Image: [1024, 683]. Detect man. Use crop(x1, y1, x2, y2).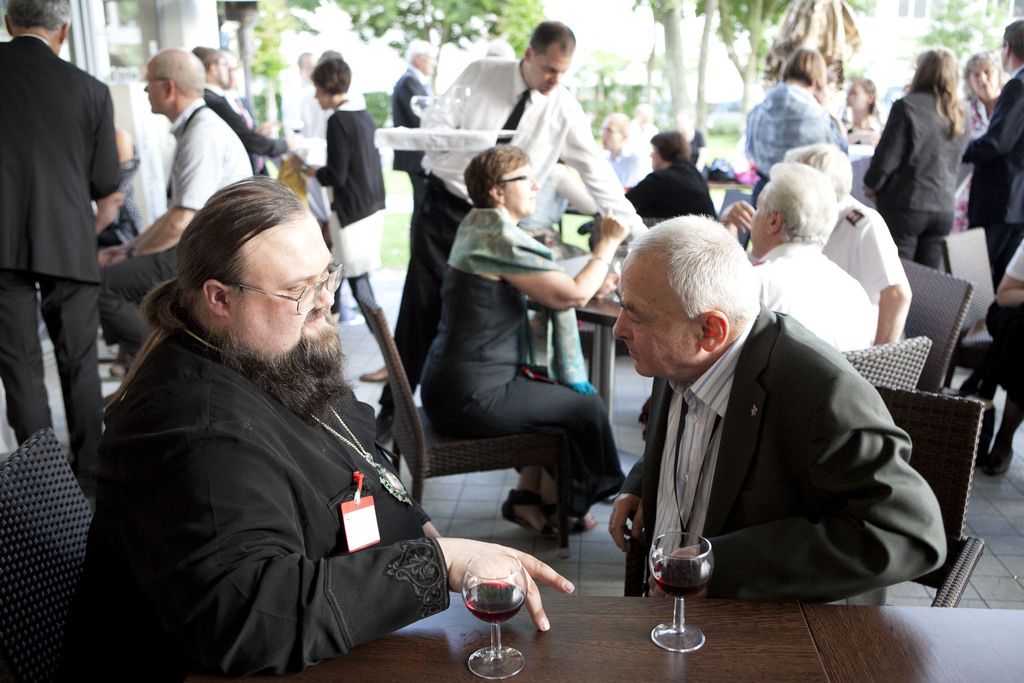
crop(376, 19, 650, 446).
